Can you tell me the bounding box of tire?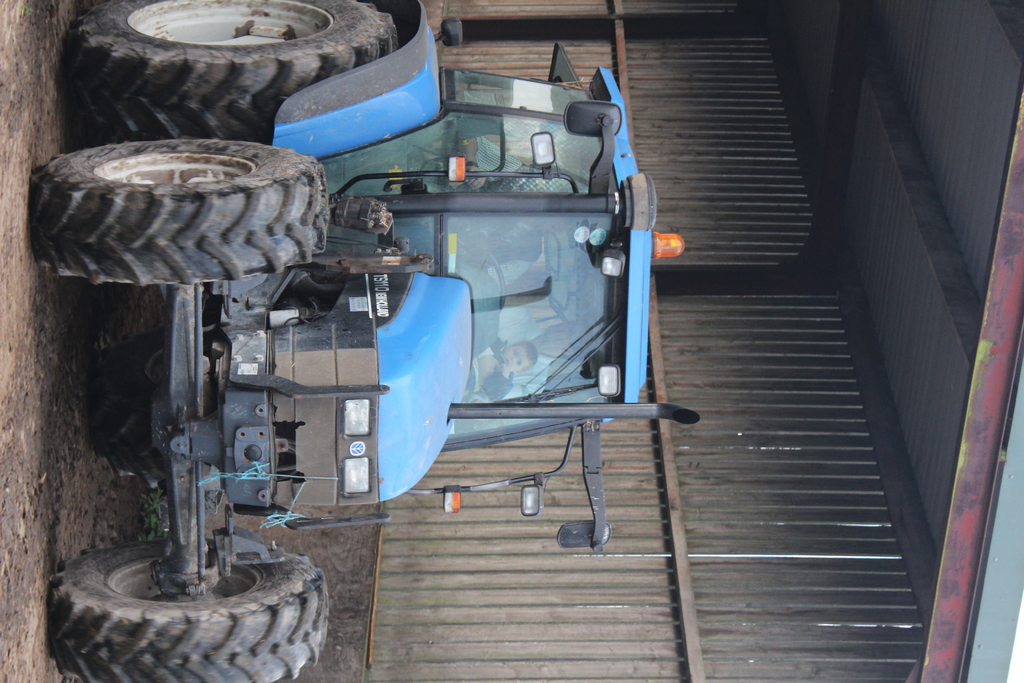
52,0,405,167.
